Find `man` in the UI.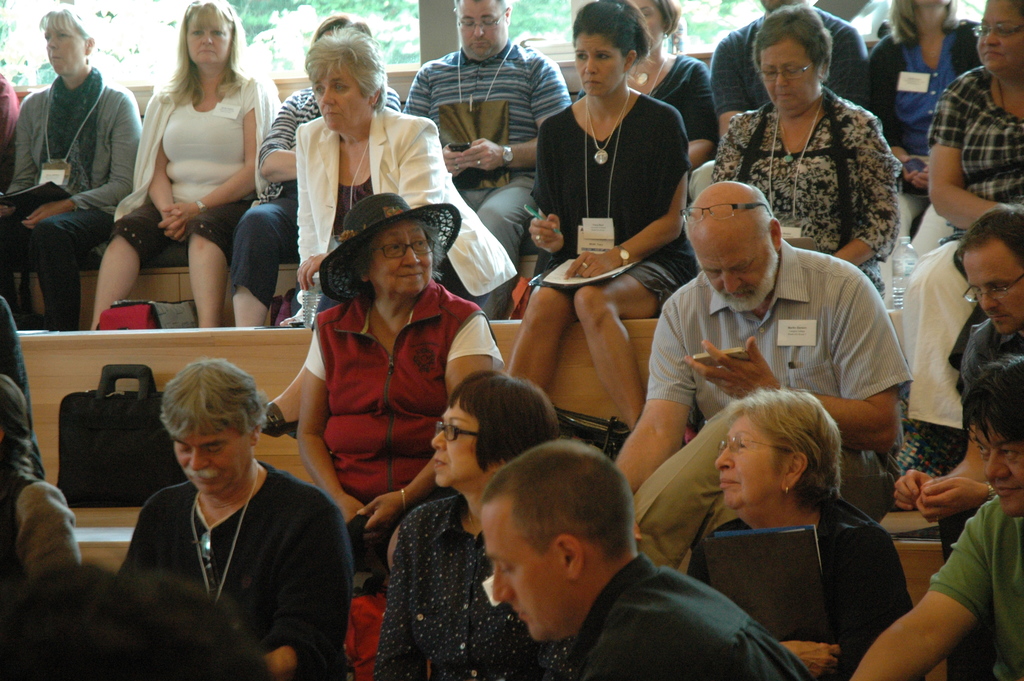
UI element at {"left": 846, "top": 355, "right": 1023, "bottom": 680}.
